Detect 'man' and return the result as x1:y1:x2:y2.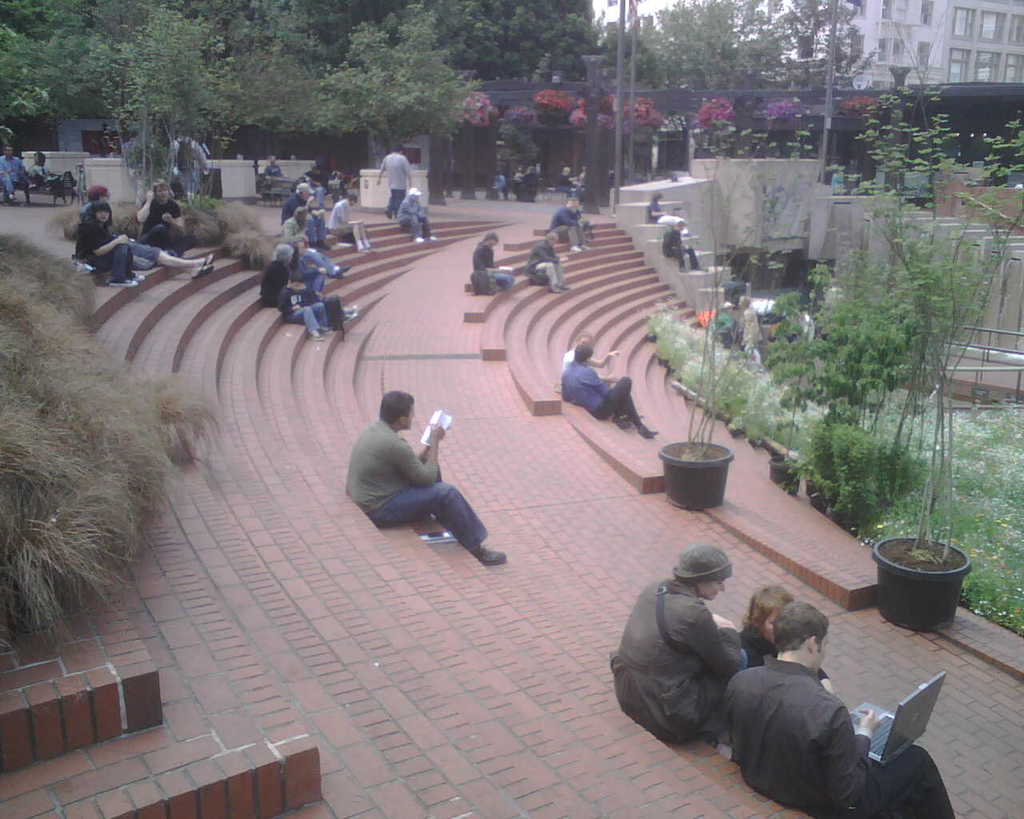
395:188:436:245.
